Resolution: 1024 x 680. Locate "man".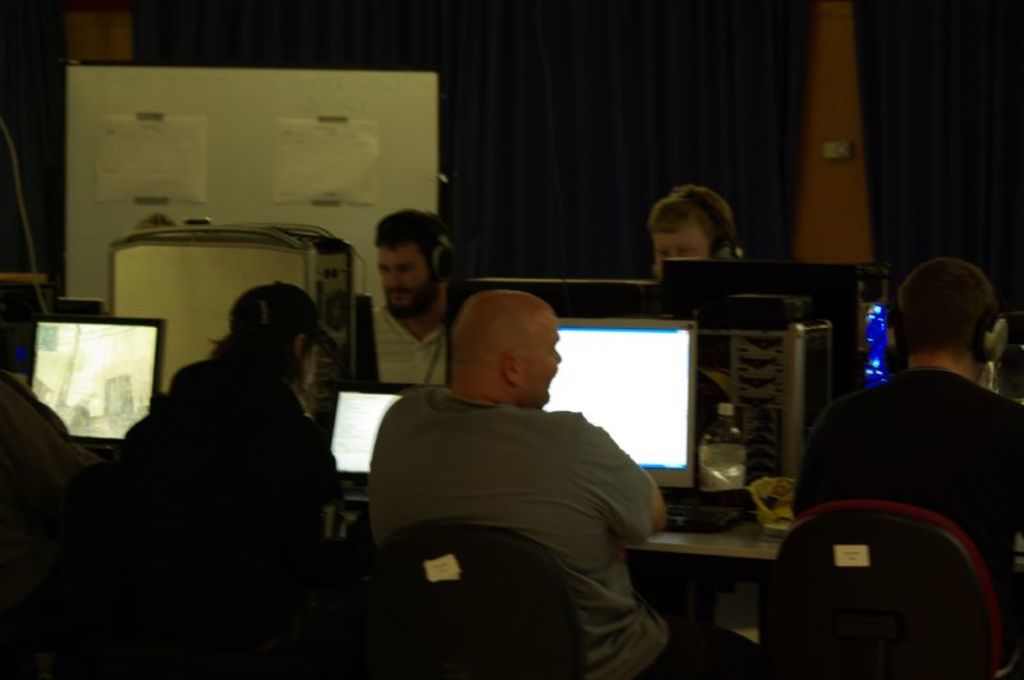
[left=790, top=259, right=1023, bottom=656].
